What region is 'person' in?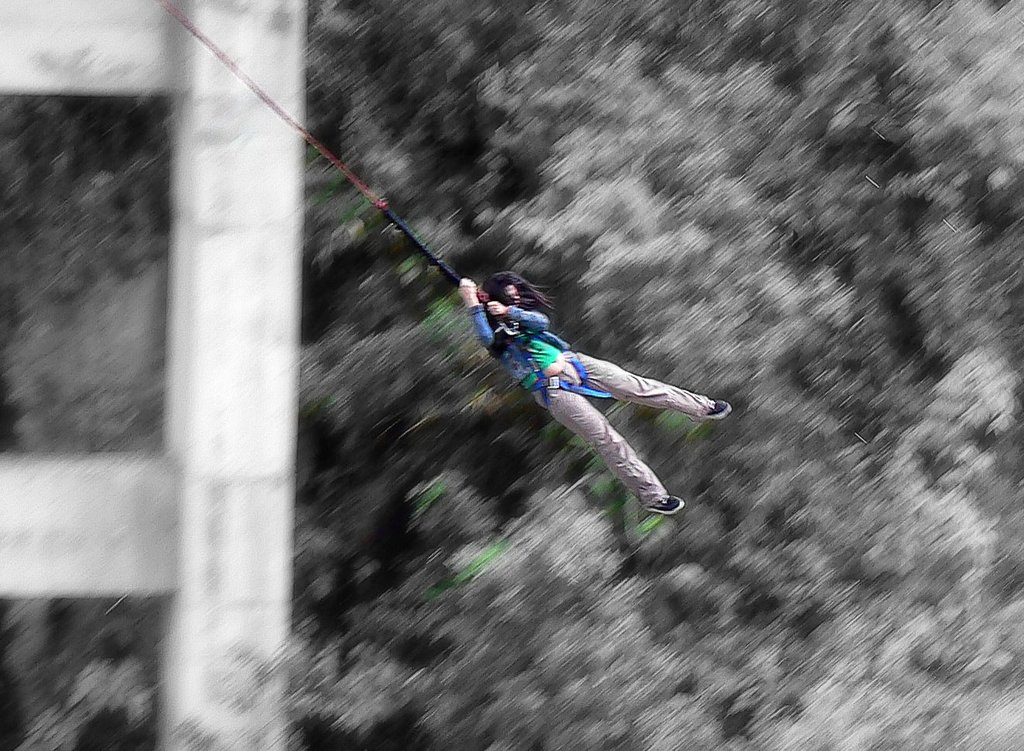
bbox(476, 245, 718, 566).
